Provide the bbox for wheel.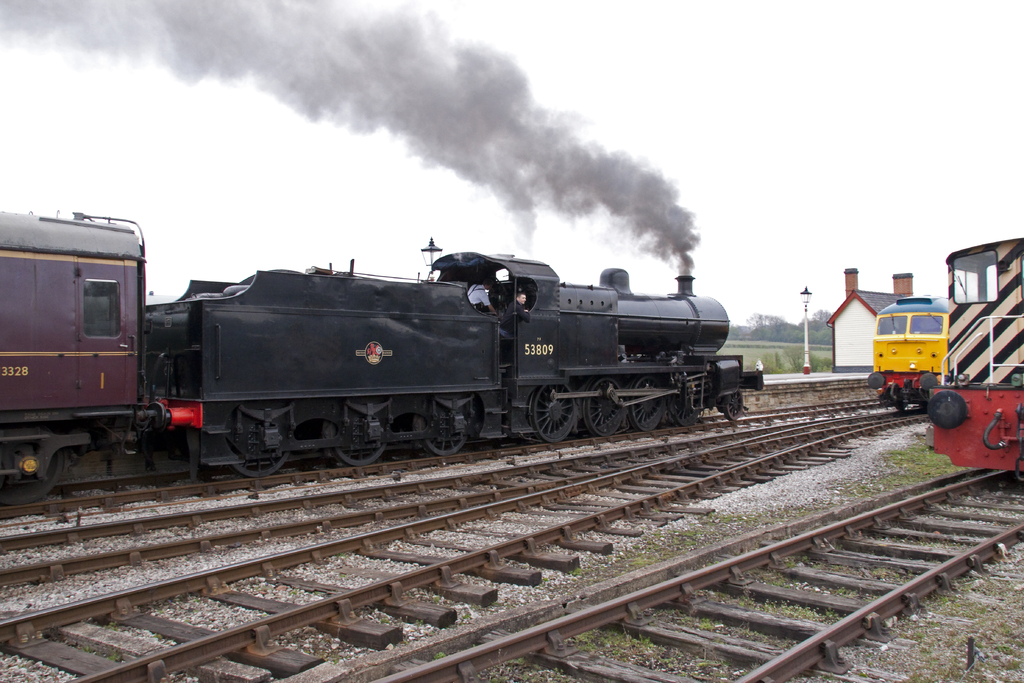
[x1=671, y1=377, x2=699, y2=425].
